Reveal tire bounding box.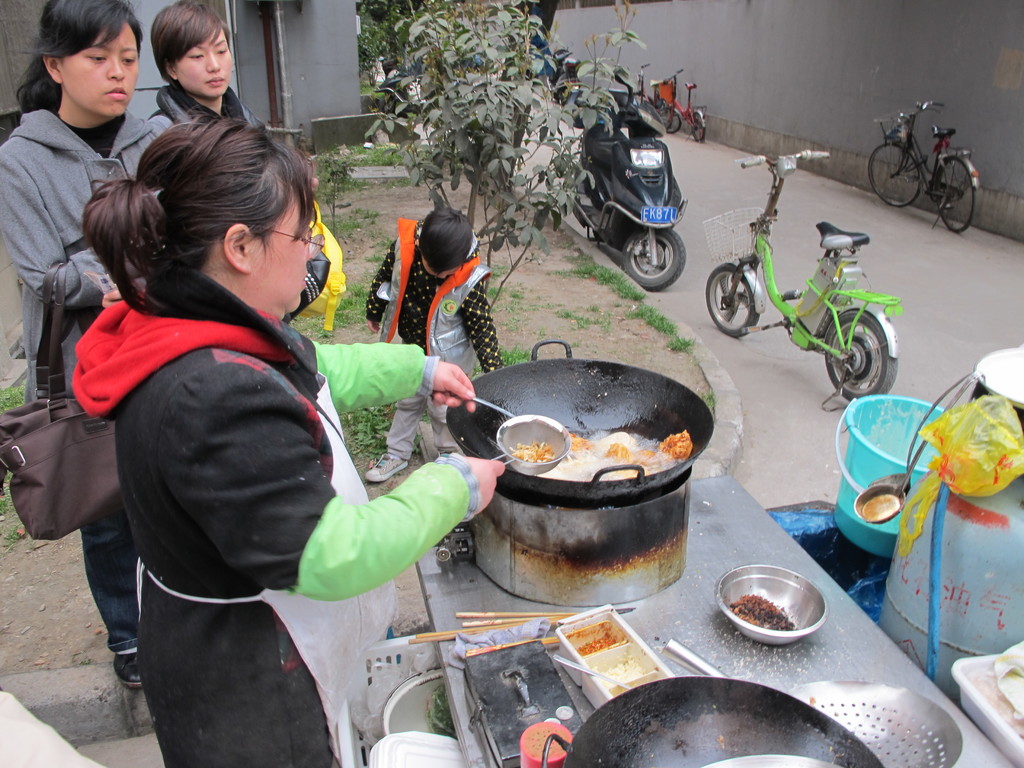
Revealed: box=[707, 262, 758, 338].
